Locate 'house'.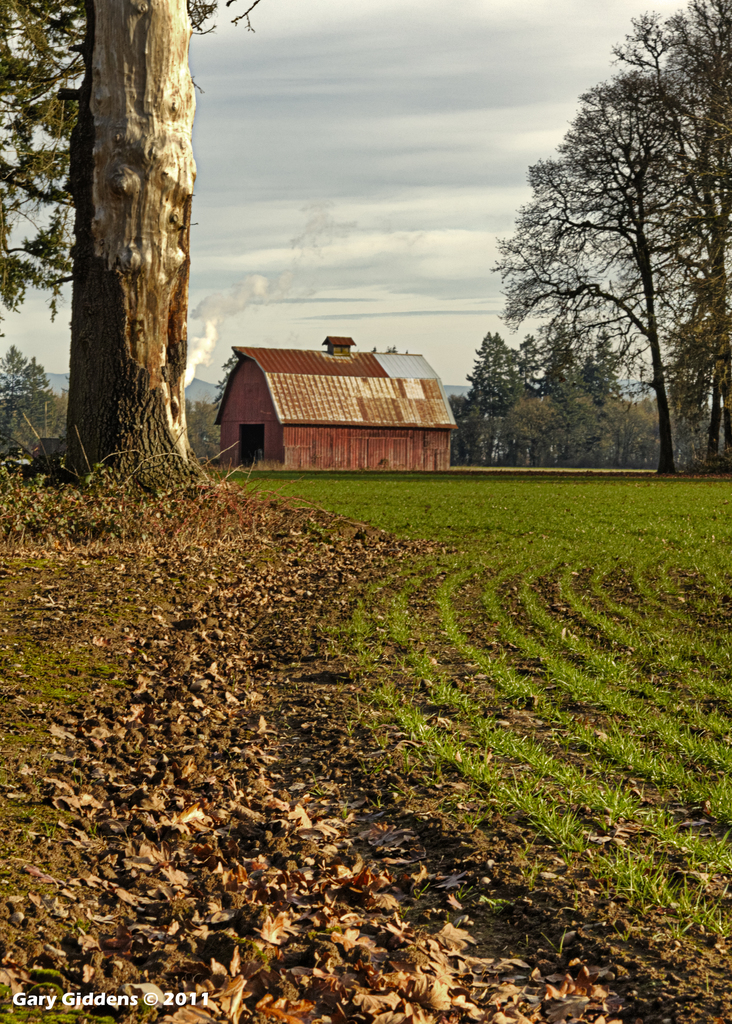
Bounding box: Rect(213, 333, 458, 470).
